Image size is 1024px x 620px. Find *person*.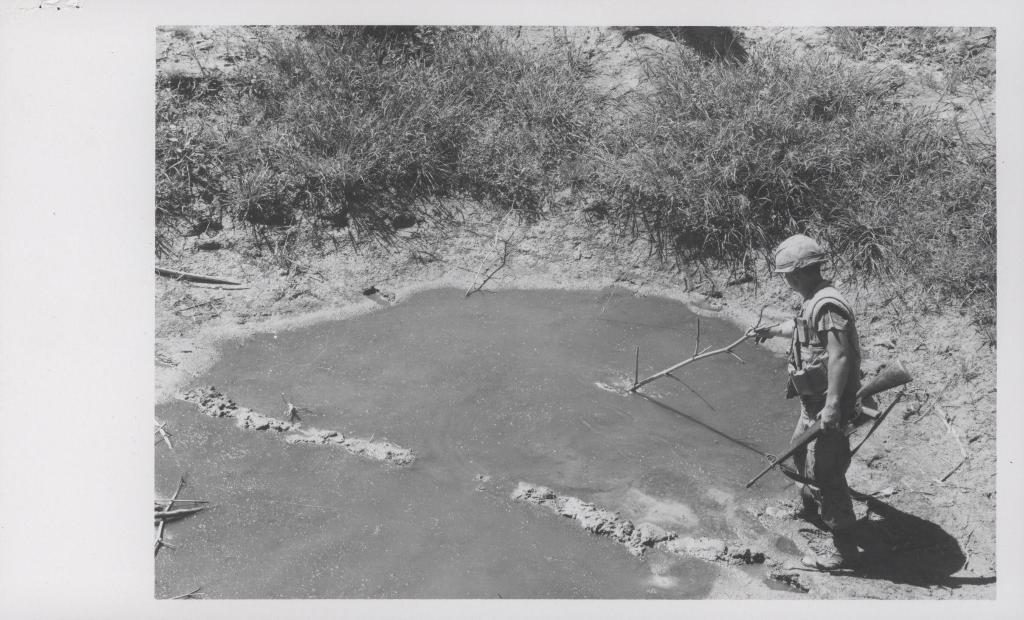
bbox(749, 230, 864, 574).
